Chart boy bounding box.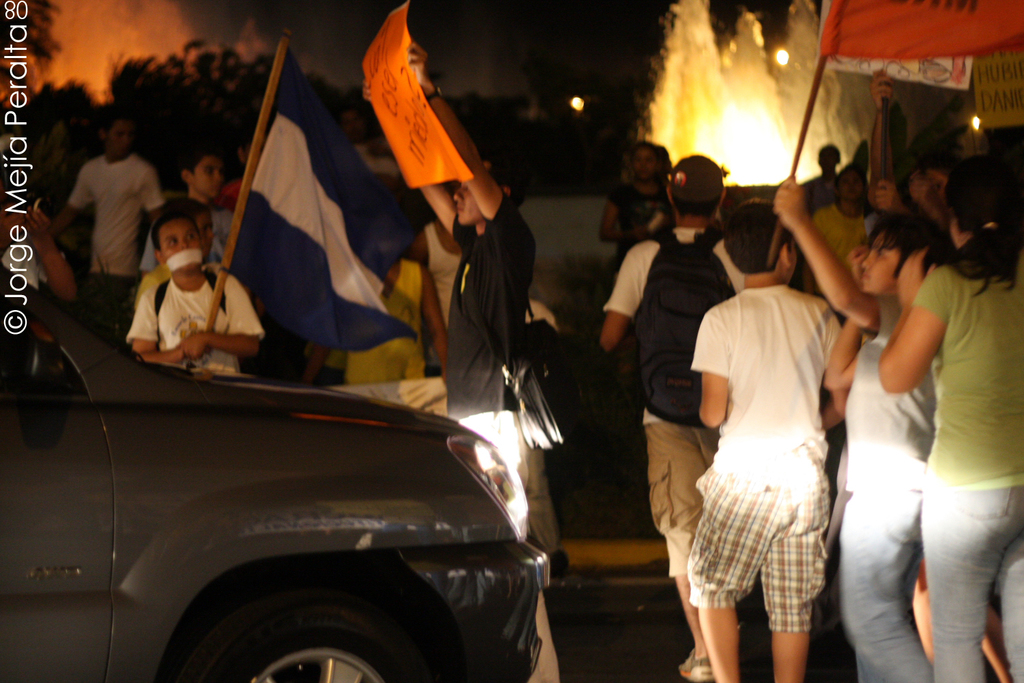
Charted: locate(35, 115, 169, 358).
